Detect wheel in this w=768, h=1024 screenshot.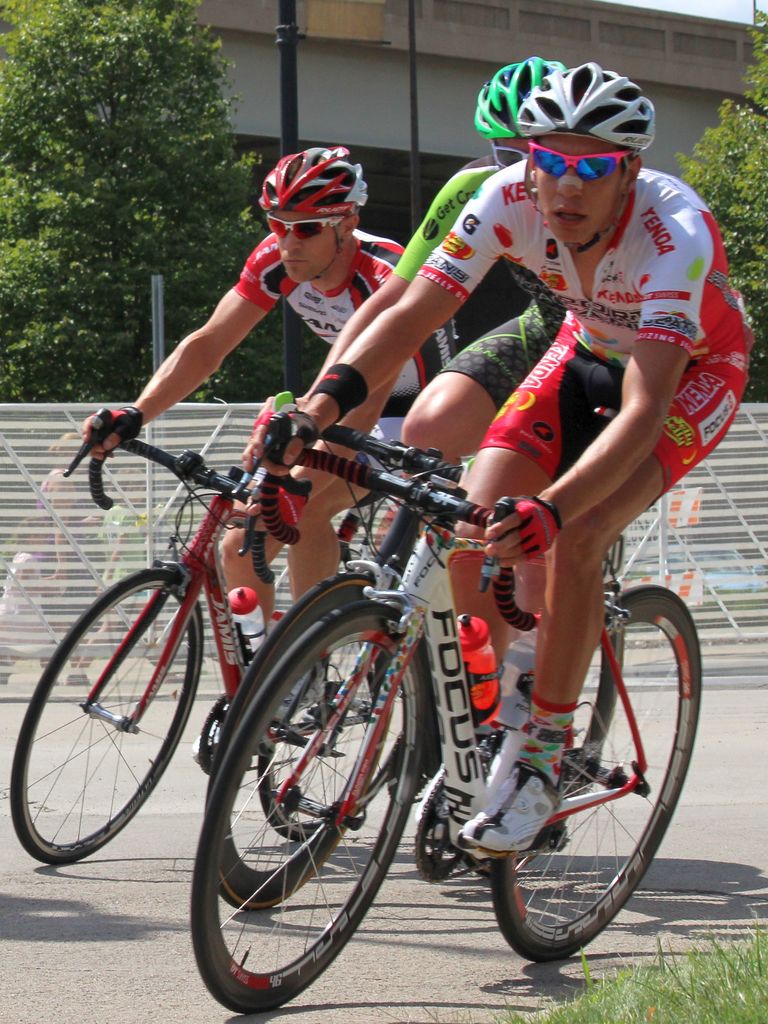
Detection: x1=523, y1=620, x2=632, y2=847.
